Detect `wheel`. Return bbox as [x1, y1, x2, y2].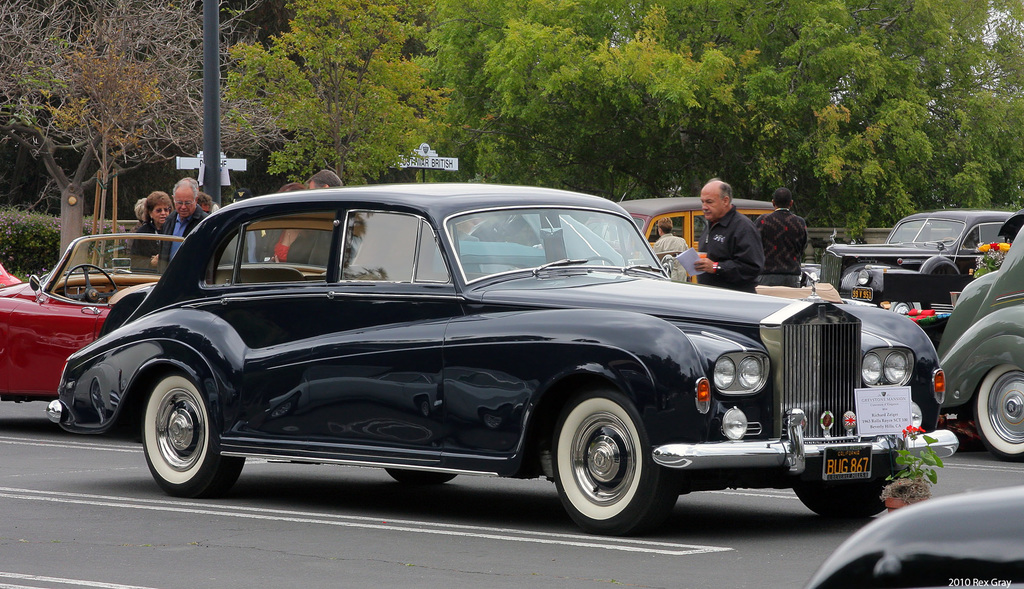
[794, 446, 908, 519].
